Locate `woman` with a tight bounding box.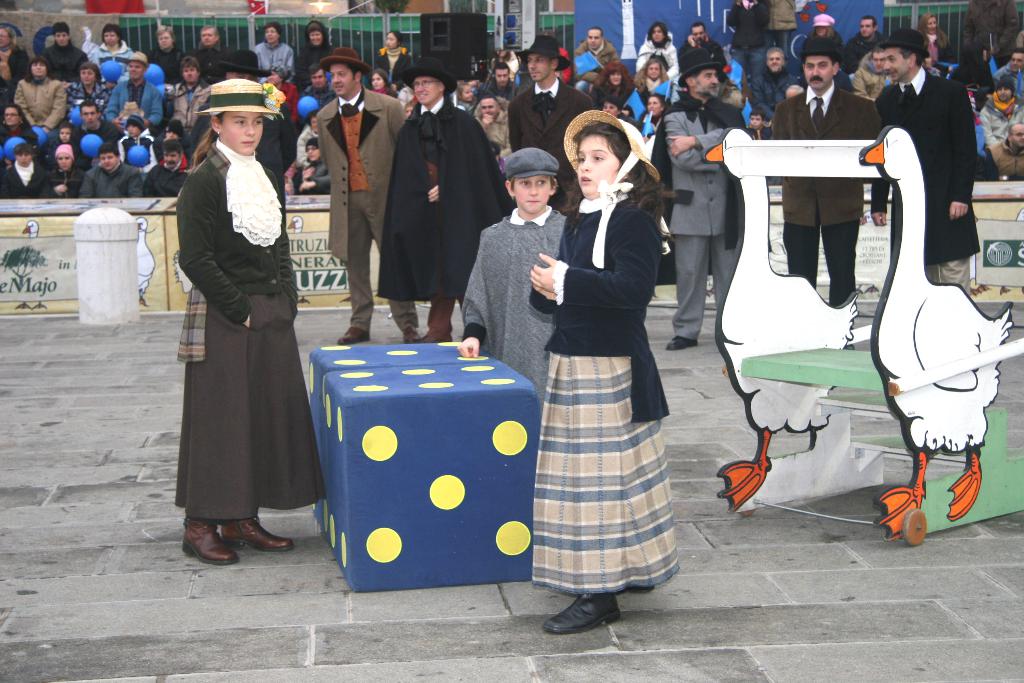
(x1=249, y1=22, x2=294, y2=87).
